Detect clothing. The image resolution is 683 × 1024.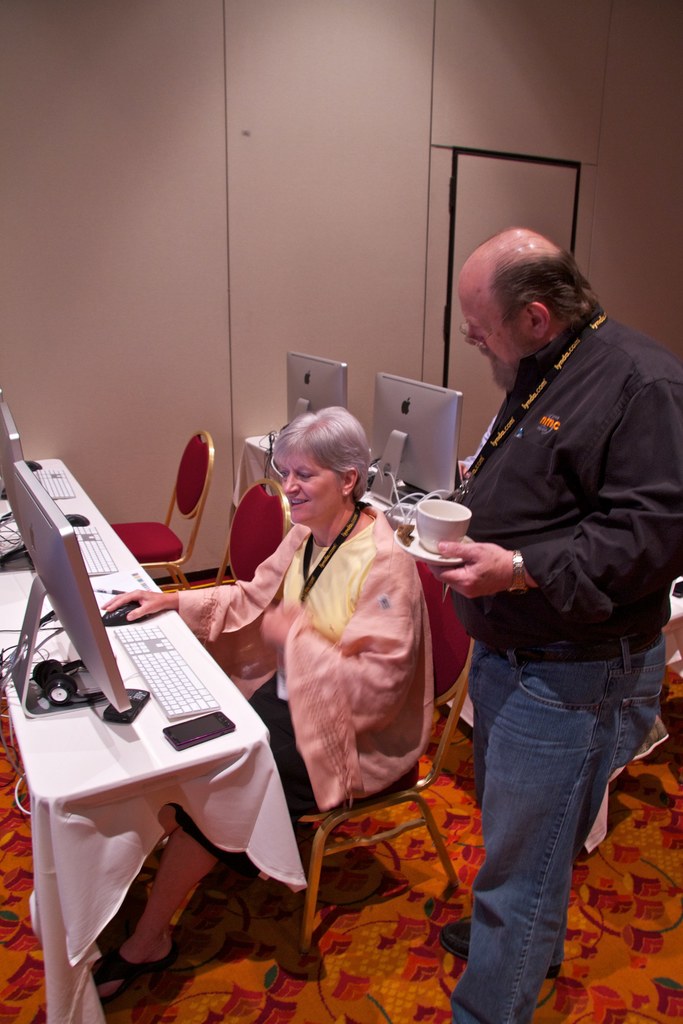
x1=436 y1=303 x2=680 y2=1023.
